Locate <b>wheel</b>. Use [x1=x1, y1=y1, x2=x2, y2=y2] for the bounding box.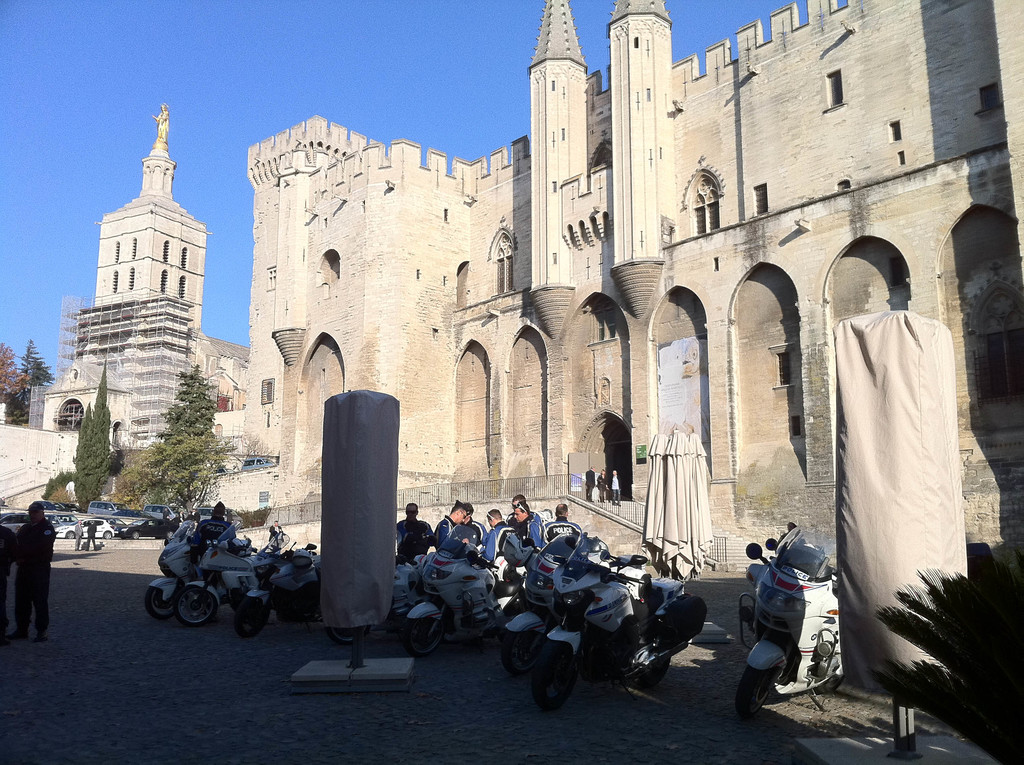
[x1=404, y1=618, x2=447, y2=654].
